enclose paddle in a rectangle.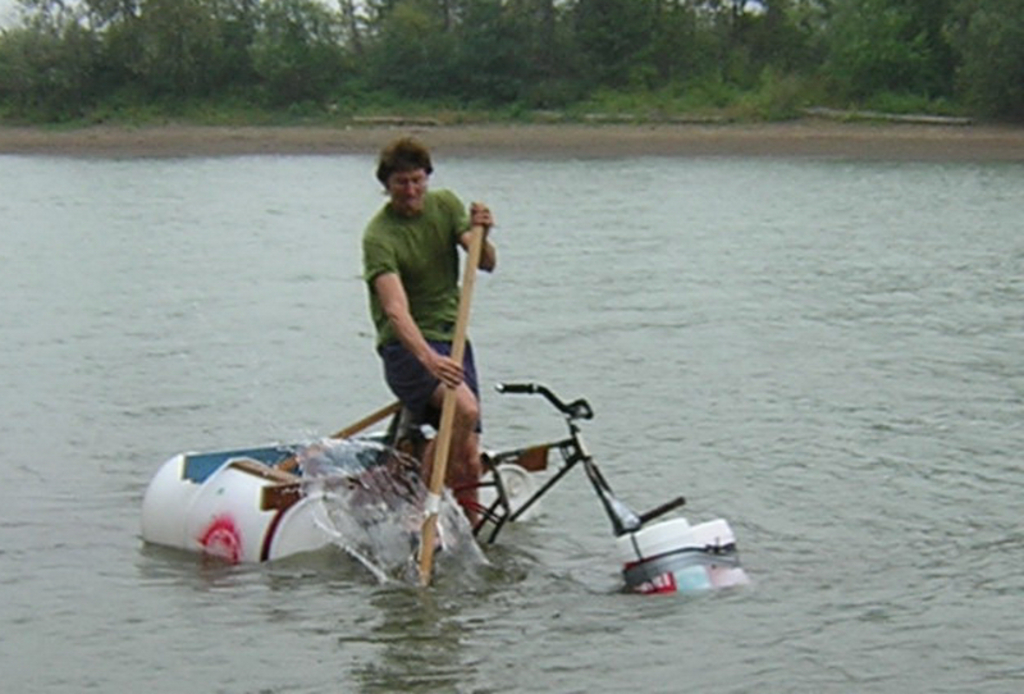
(417, 225, 485, 590).
